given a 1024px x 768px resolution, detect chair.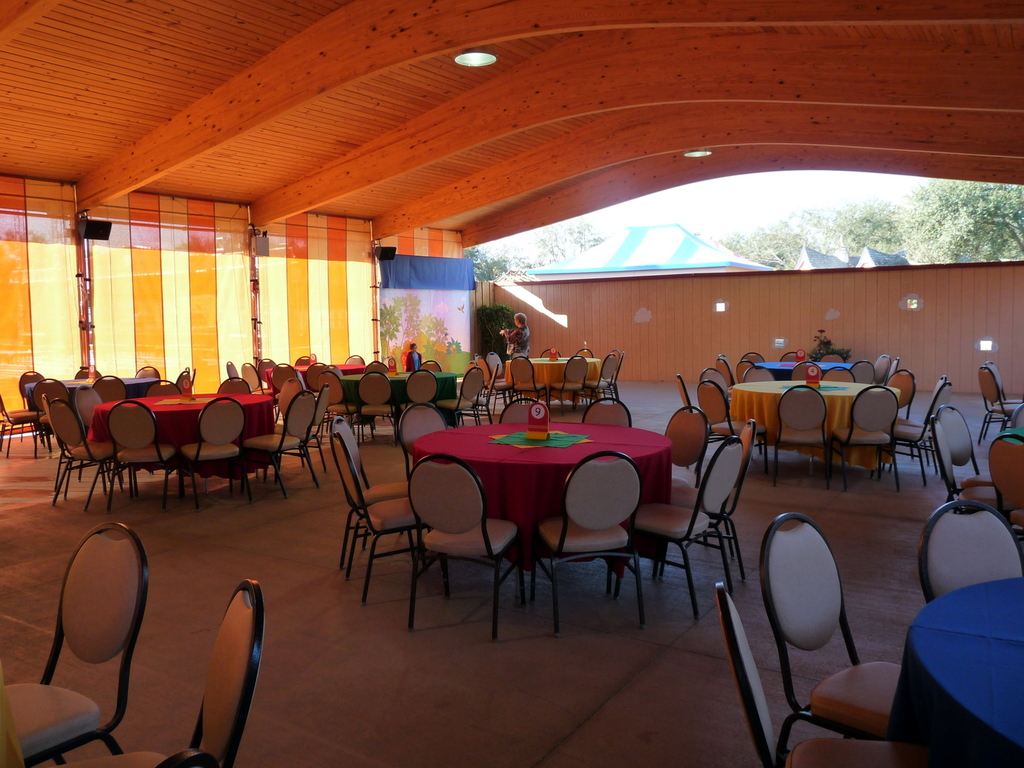
box=[442, 371, 483, 427].
